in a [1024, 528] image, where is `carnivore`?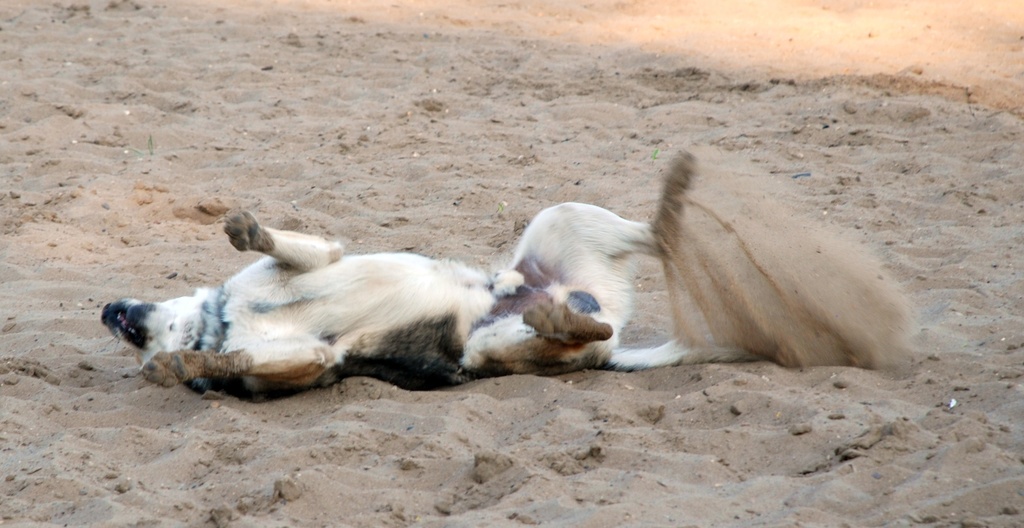
detection(101, 174, 725, 396).
